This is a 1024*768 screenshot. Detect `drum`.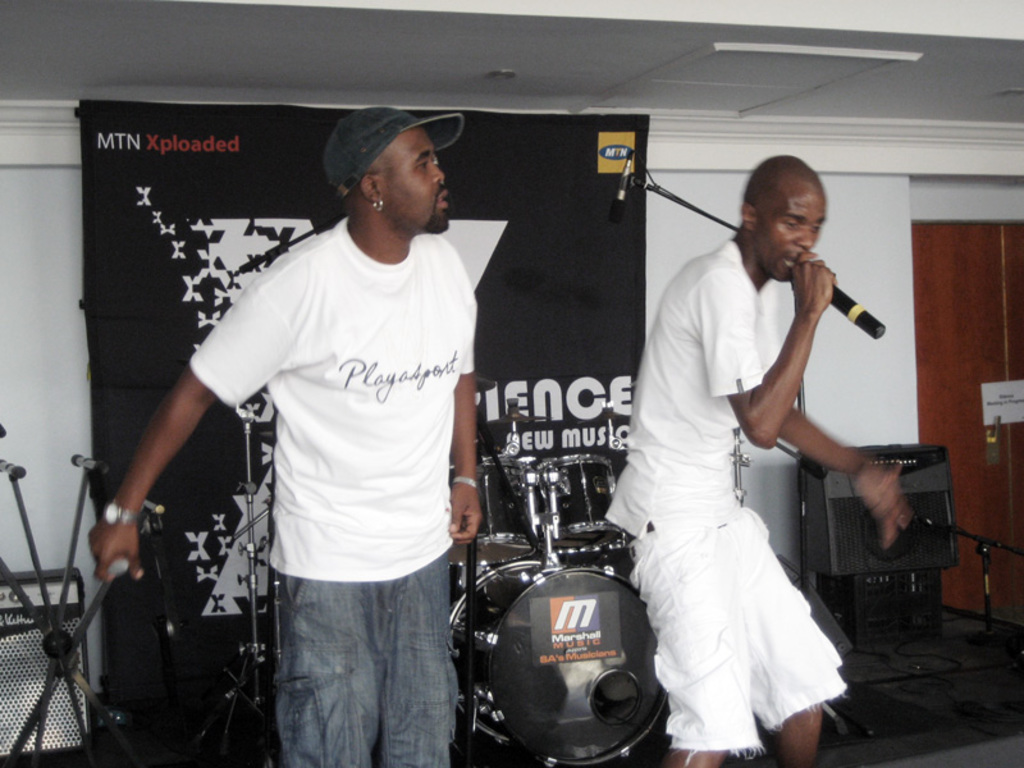
531,454,626,550.
